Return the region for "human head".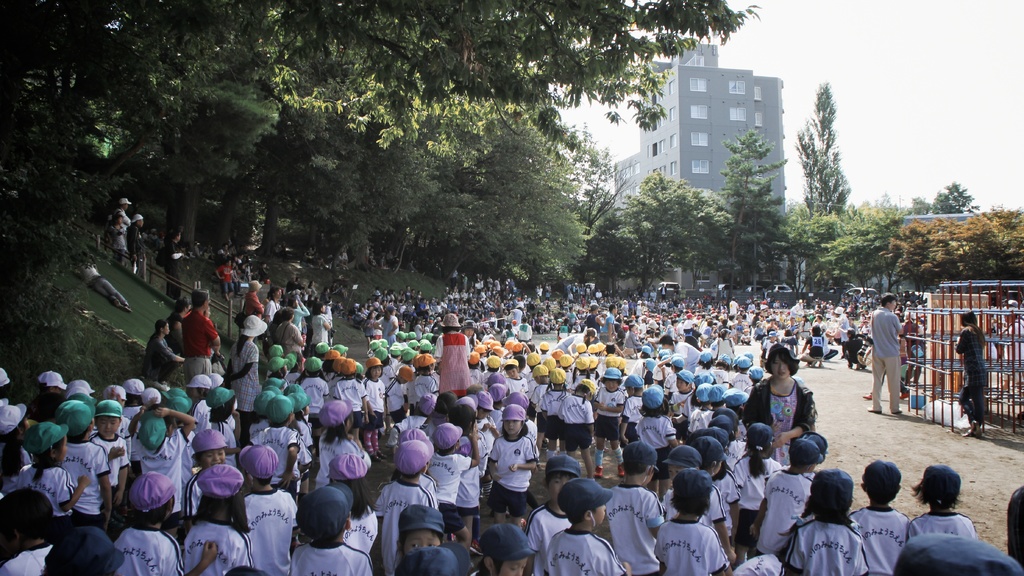
box=[892, 532, 1023, 575].
